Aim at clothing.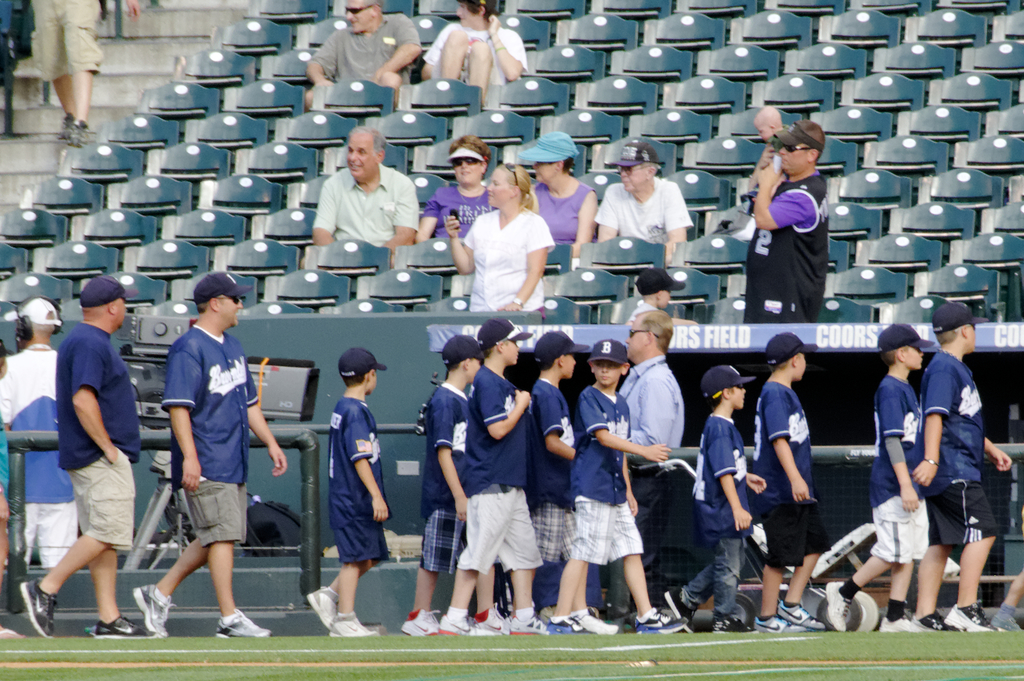
Aimed at box=[739, 174, 828, 325].
